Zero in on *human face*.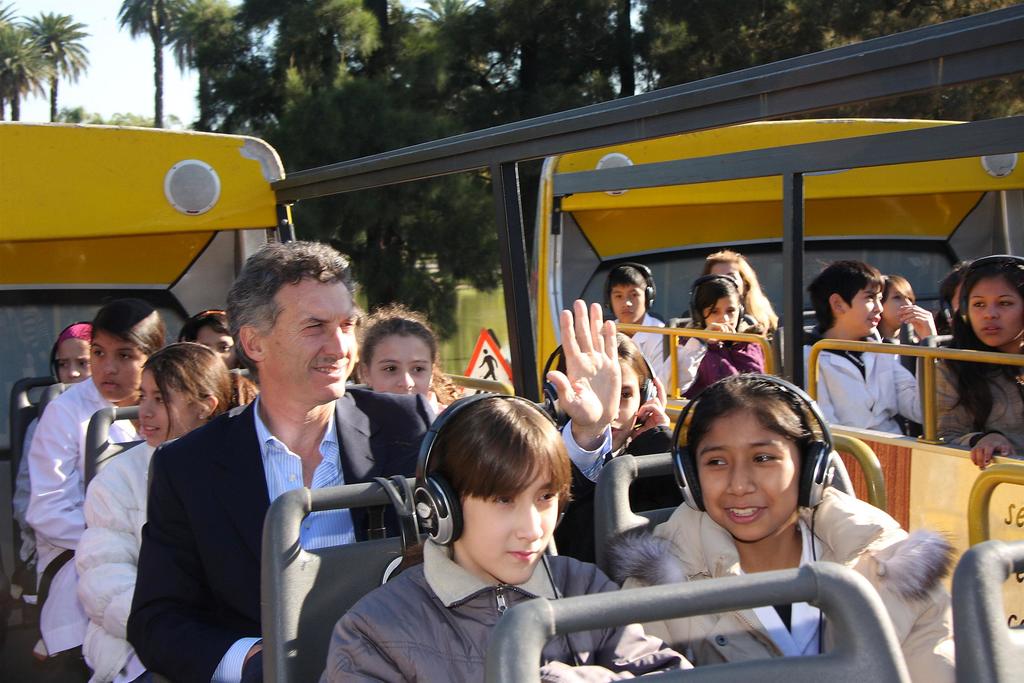
Zeroed in: BBox(840, 290, 880, 331).
